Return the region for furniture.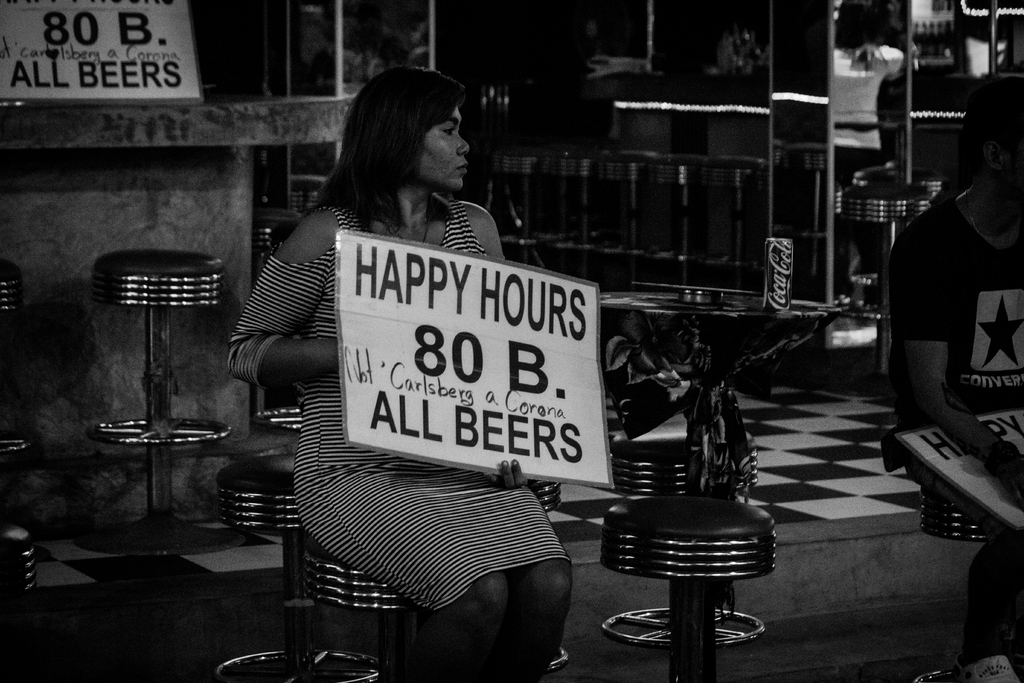
x1=603 y1=424 x2=763 y2=650.
